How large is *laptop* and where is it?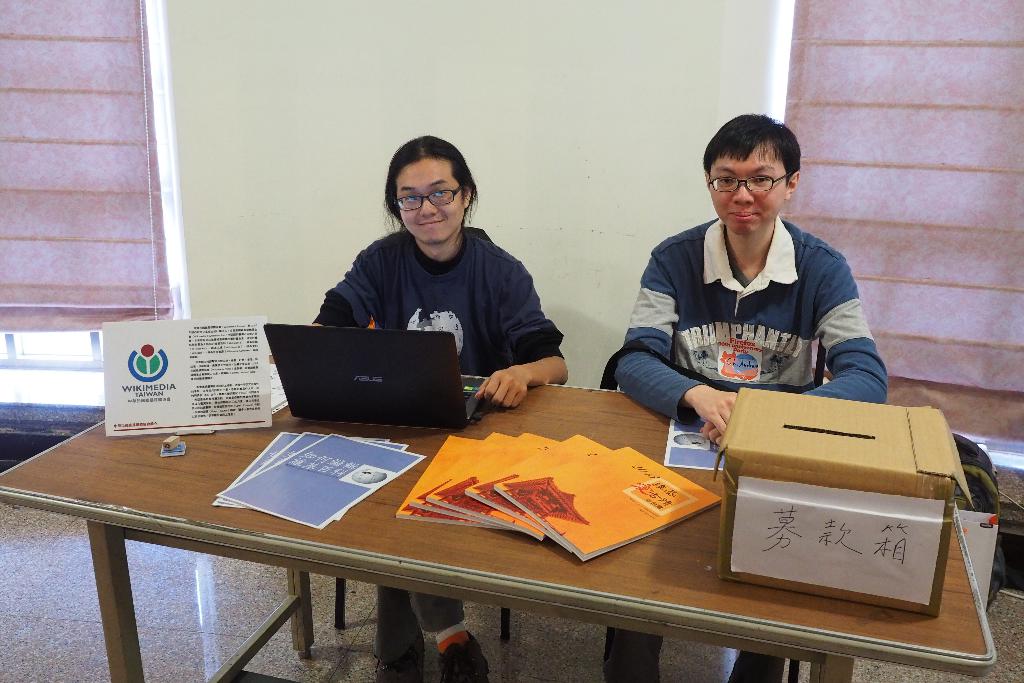
Bounding box: [265,322,492,441].
